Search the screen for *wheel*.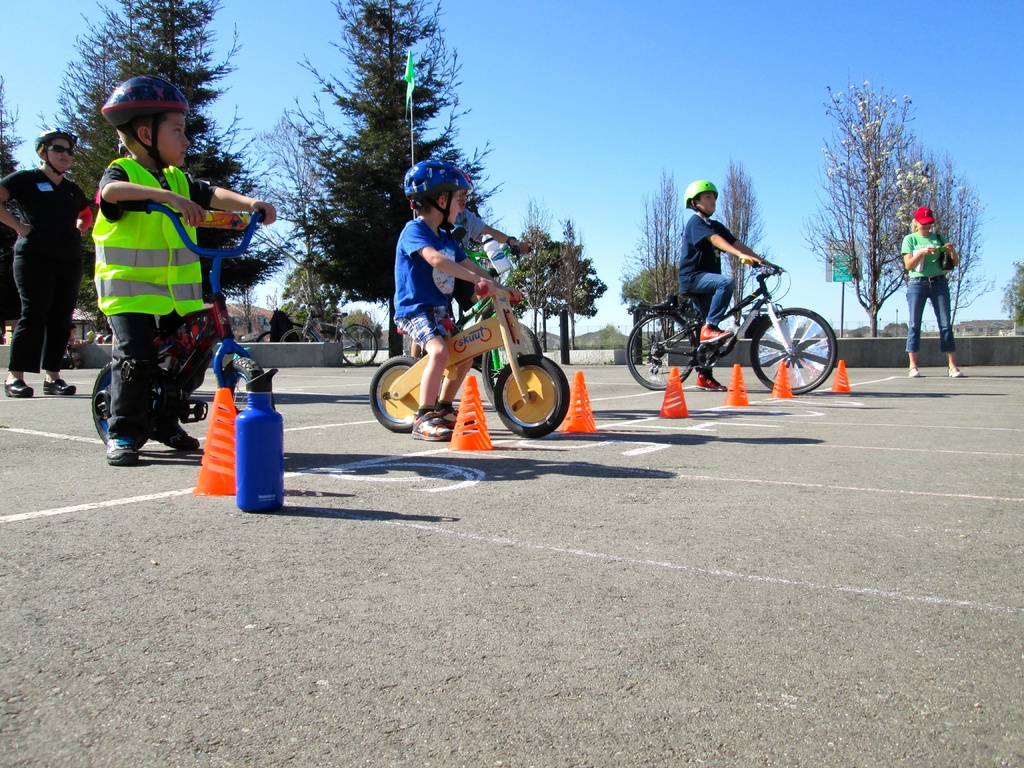
Found at [x1=338, y1=323, x2=378, y2=365].
